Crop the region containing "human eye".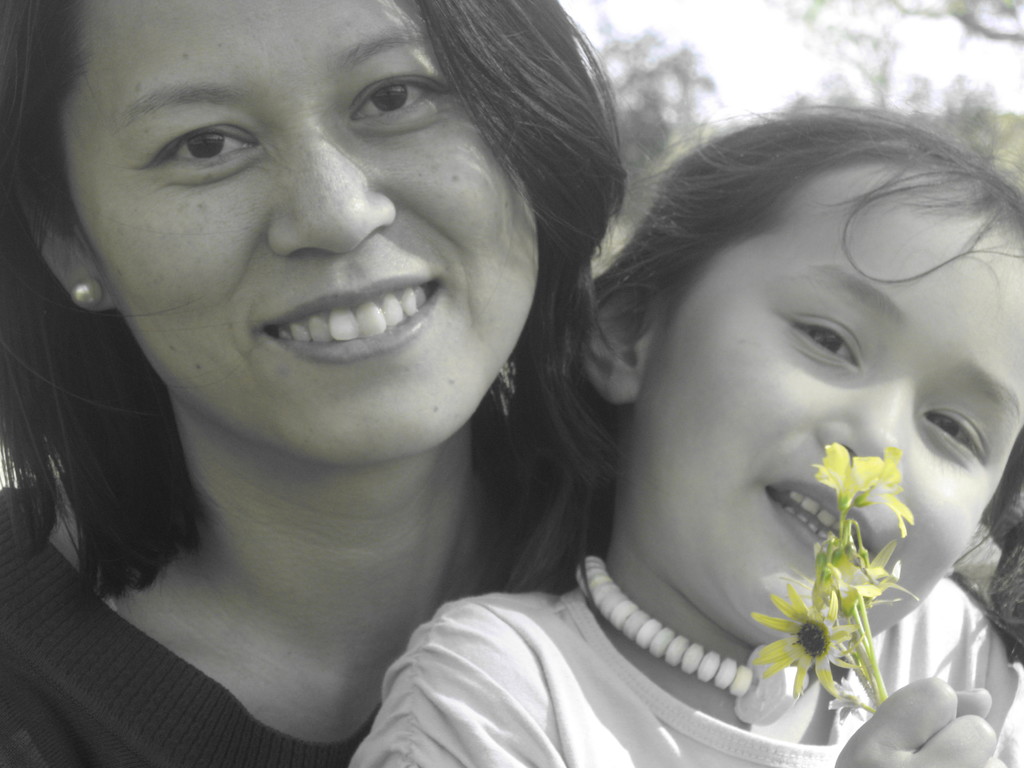
Crop region: <bbox>921, 403, 991, 468</bbox>.
